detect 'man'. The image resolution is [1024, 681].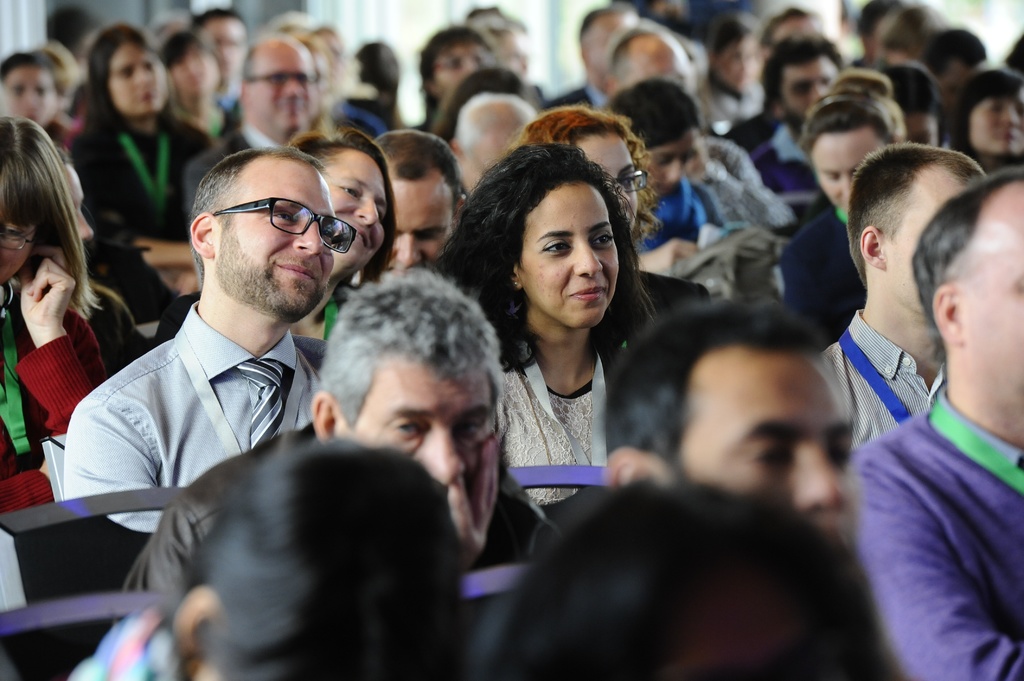
box(845, 166, 1023, 680).
